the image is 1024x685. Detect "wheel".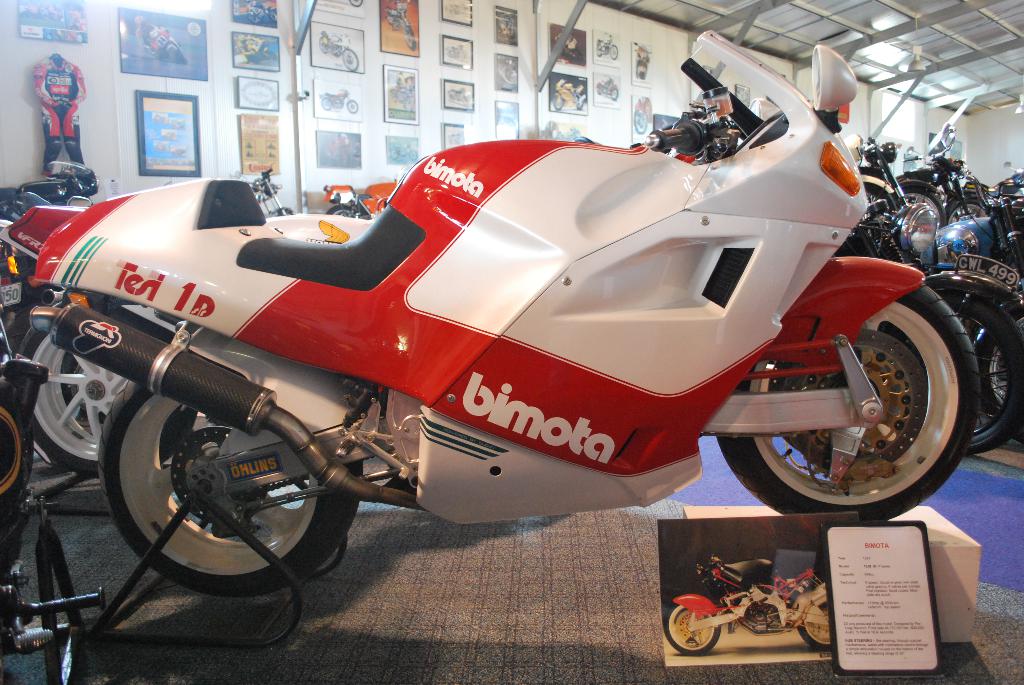
Detection: 899/184/945/229.
